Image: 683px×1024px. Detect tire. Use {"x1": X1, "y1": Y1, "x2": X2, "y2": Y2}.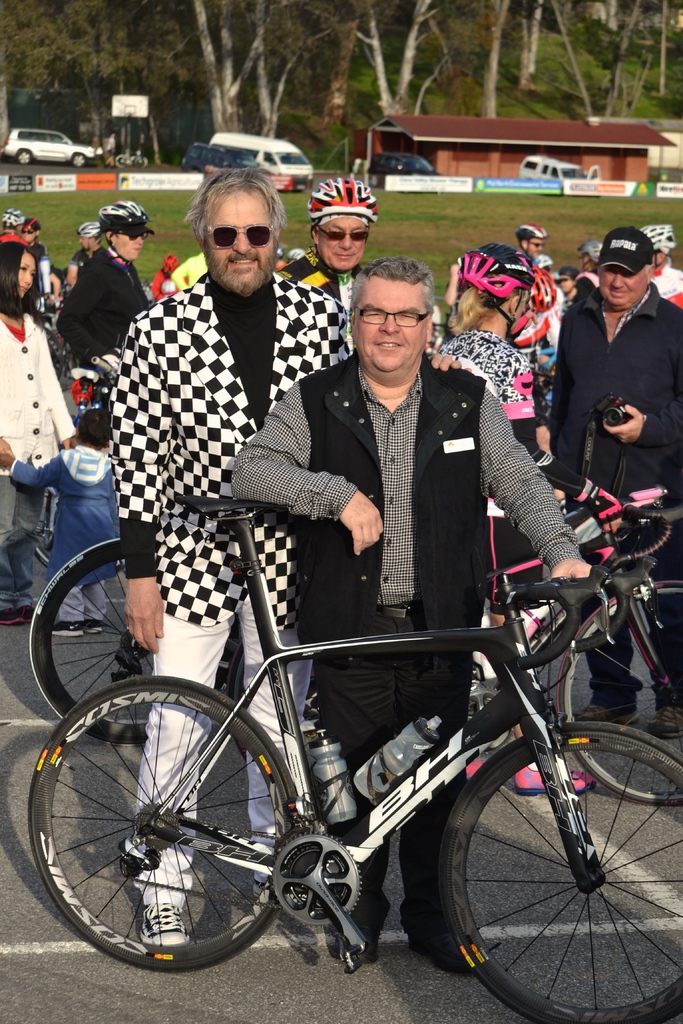
{"x1": 38, "y1": 687, "x2": 299, "y2": 978}.
